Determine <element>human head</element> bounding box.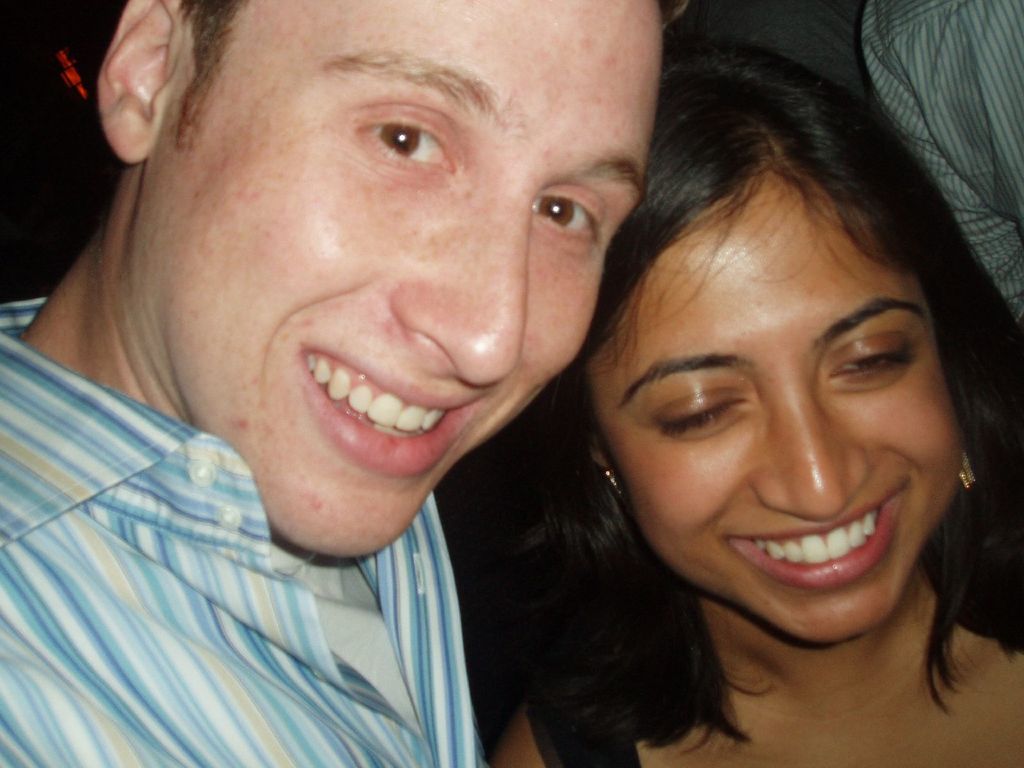
Determined: (584,68,974,634).
